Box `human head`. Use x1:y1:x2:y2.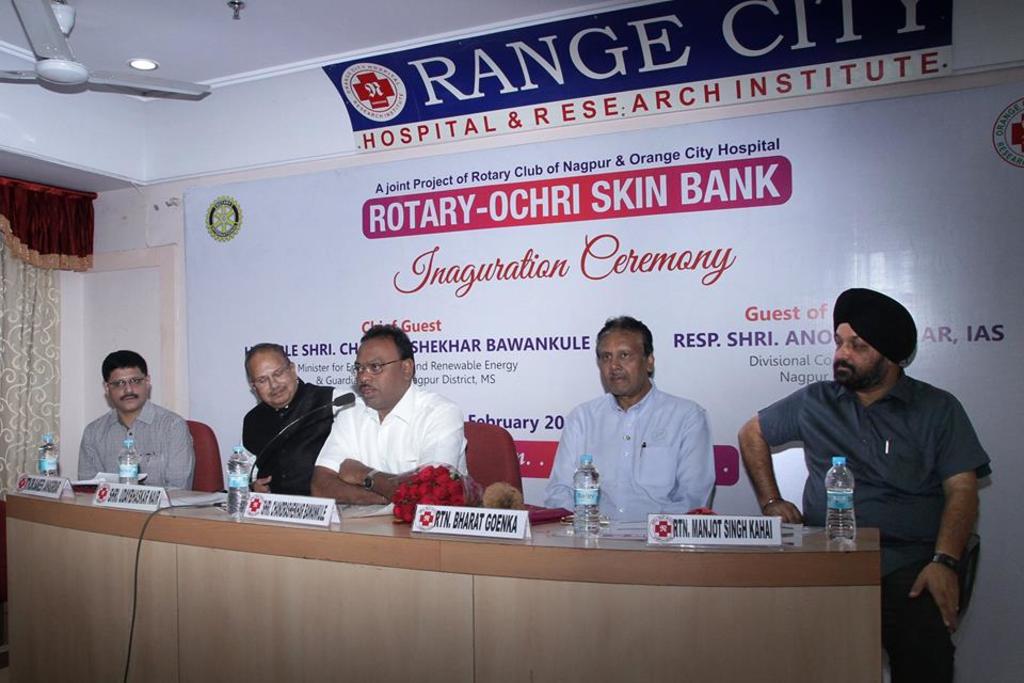
352:323:417:411.
